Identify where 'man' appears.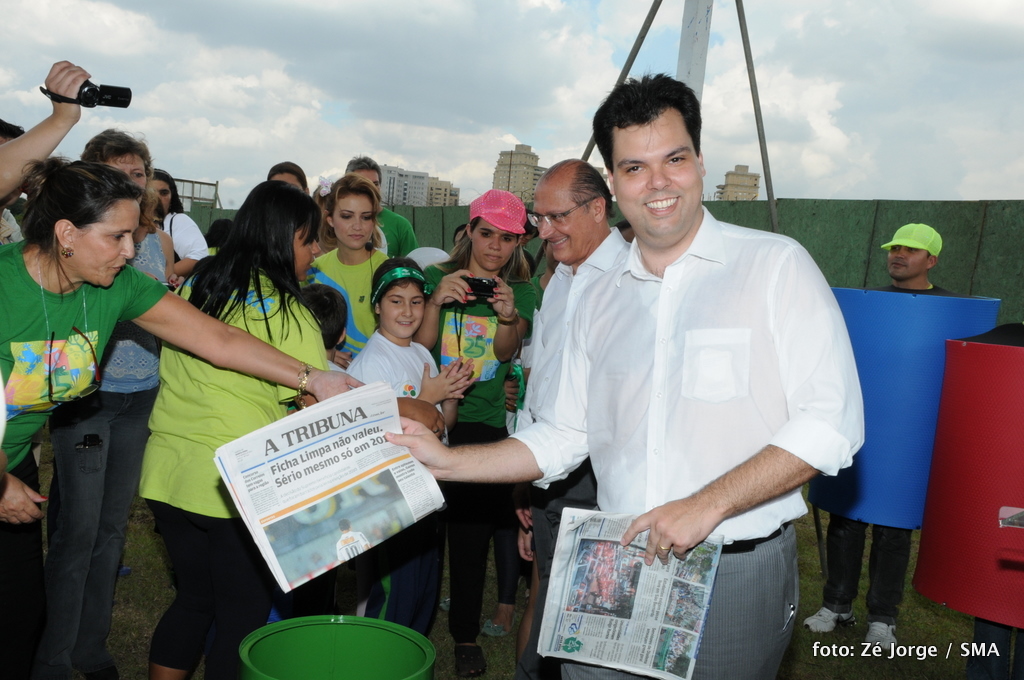
Appears at [x1=423, y1=96, x2=836, y2=657].
